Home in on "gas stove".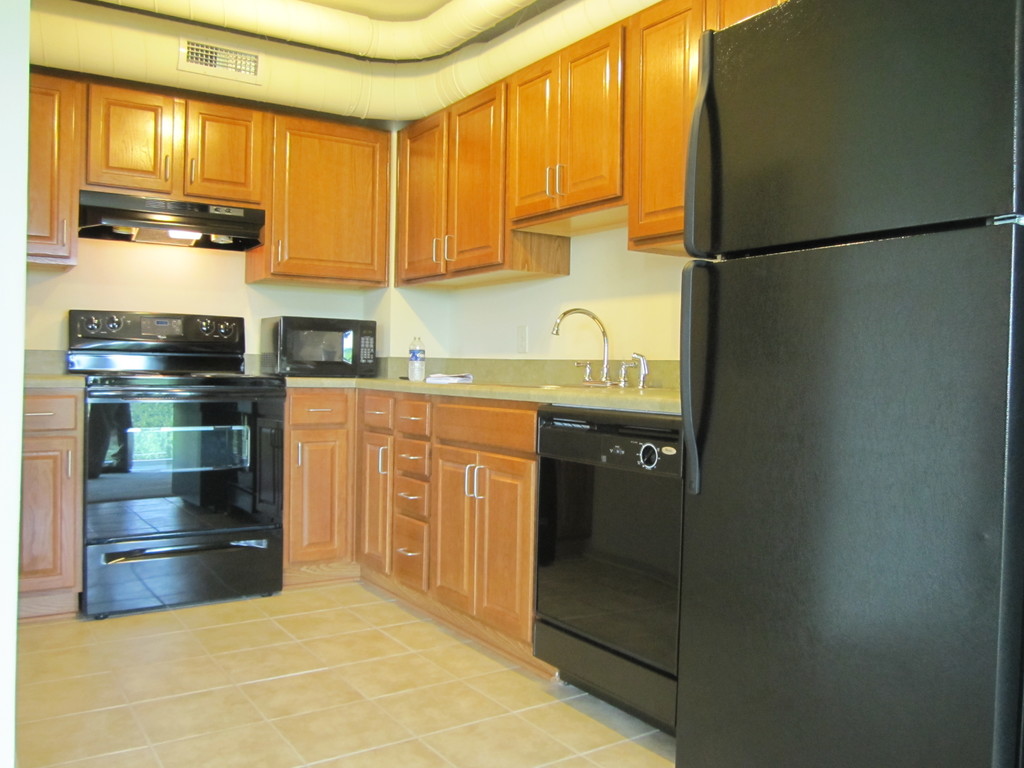
Homed in at locate(81, 369, 284, 388).
